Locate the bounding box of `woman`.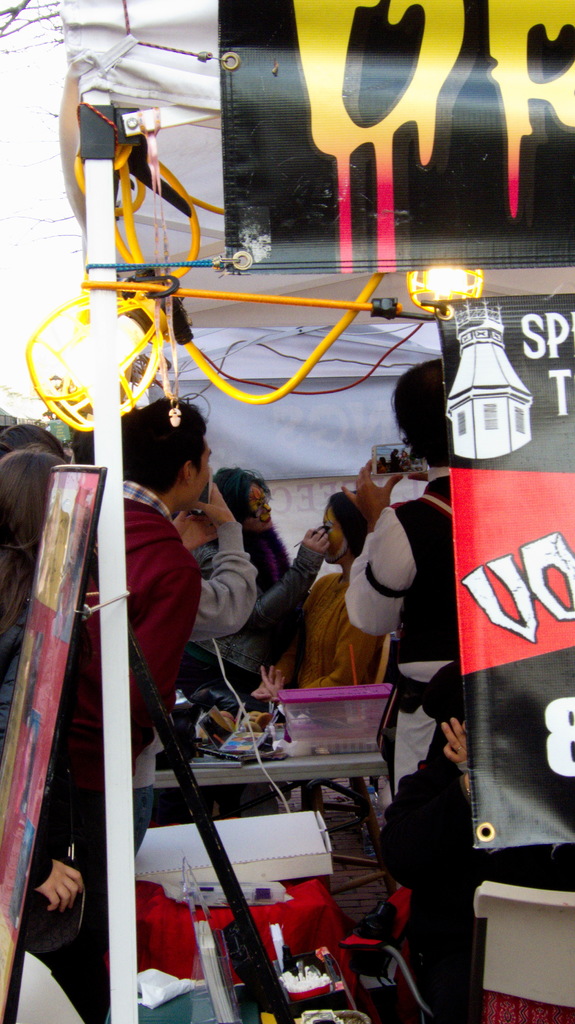
Bounding box: {"left": 248, "top": 490, "right": 387, "bottom": 701}.
